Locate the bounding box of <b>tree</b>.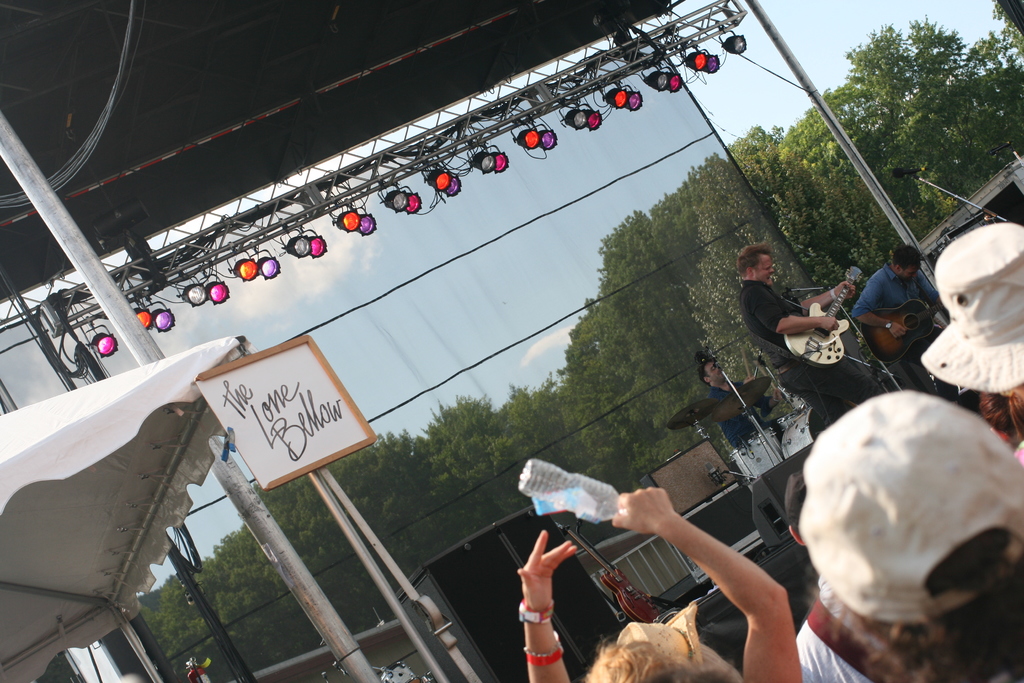
Bounding box: (564, 300, 699, 466).
